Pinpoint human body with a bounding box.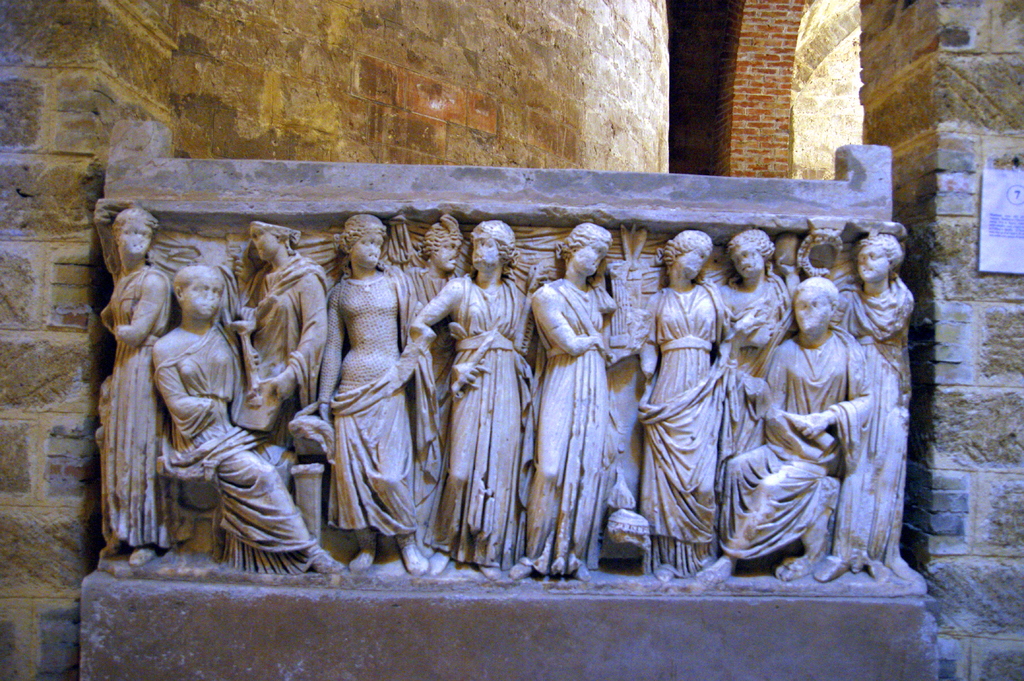
rect(157, 253, 340, 574).
